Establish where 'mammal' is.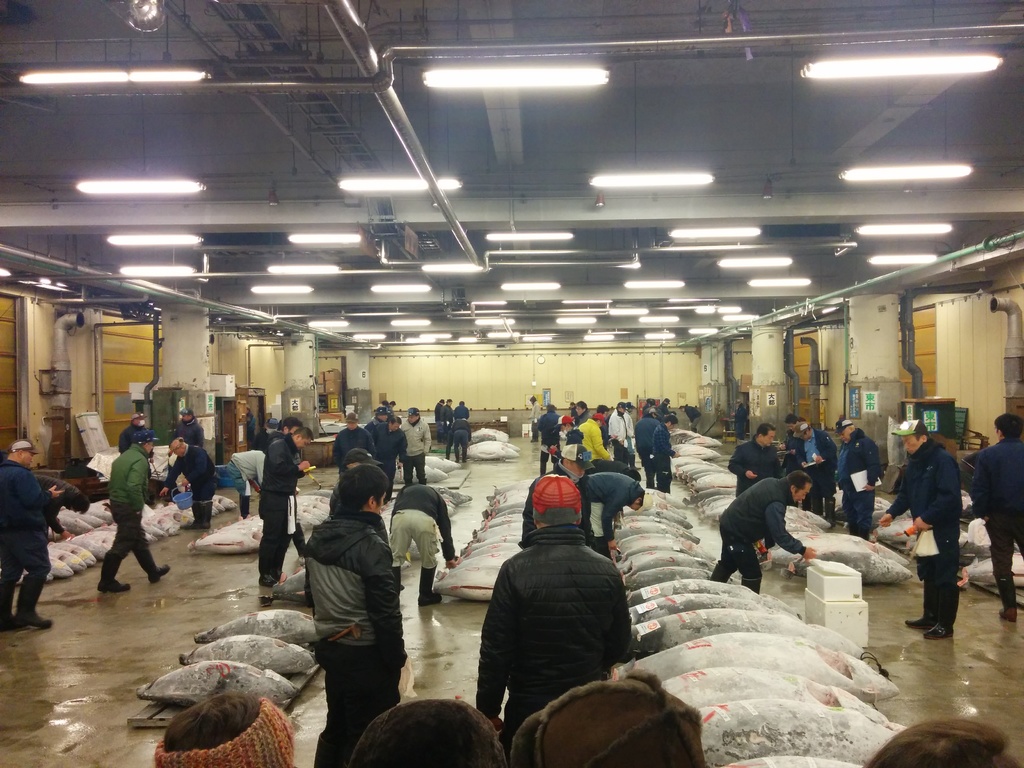
Established at region(659, 399, 669, 420).
